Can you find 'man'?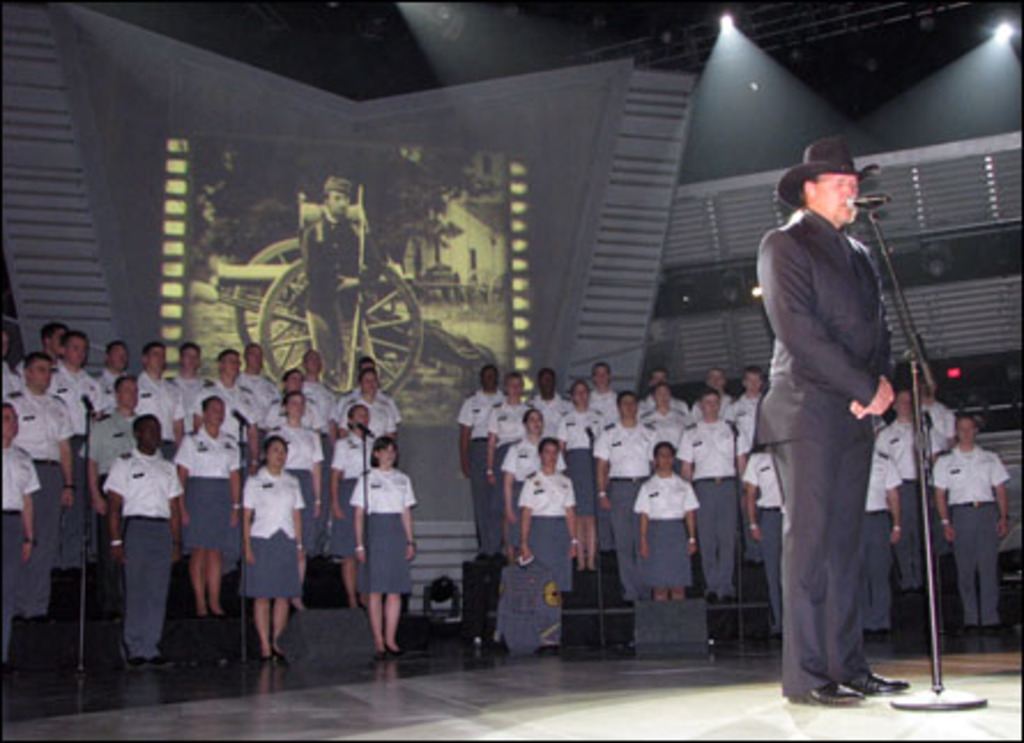
Yes, bounding box: bbox(0, 350, 76, 626).
